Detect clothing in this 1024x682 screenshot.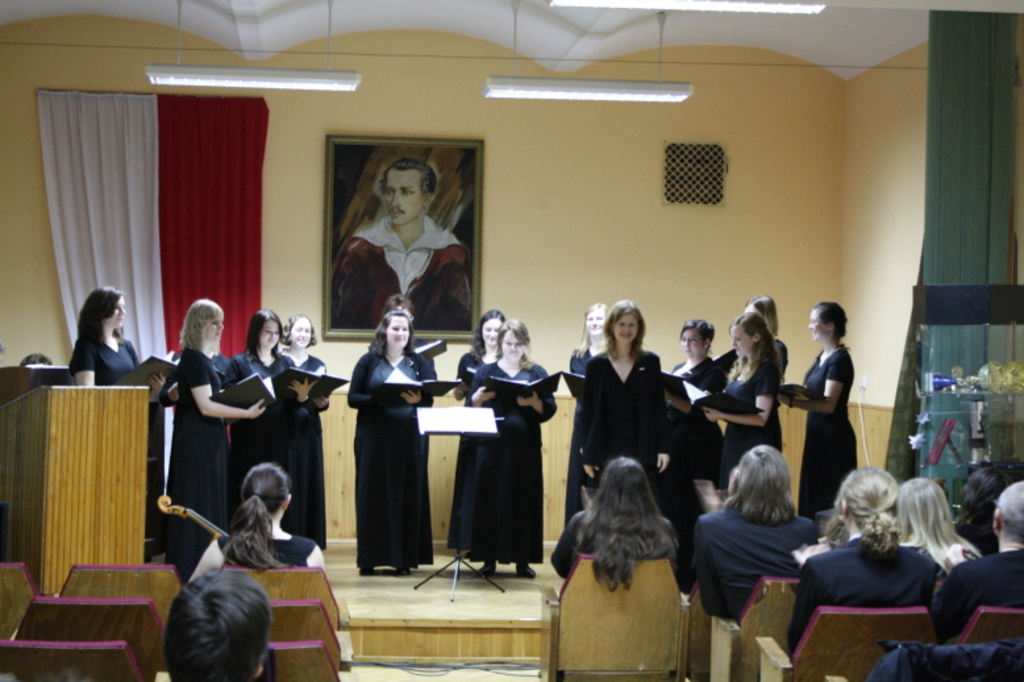
Detection: {"x1": 720, "y1": 337, "x2": 794, "y2": 387}.
